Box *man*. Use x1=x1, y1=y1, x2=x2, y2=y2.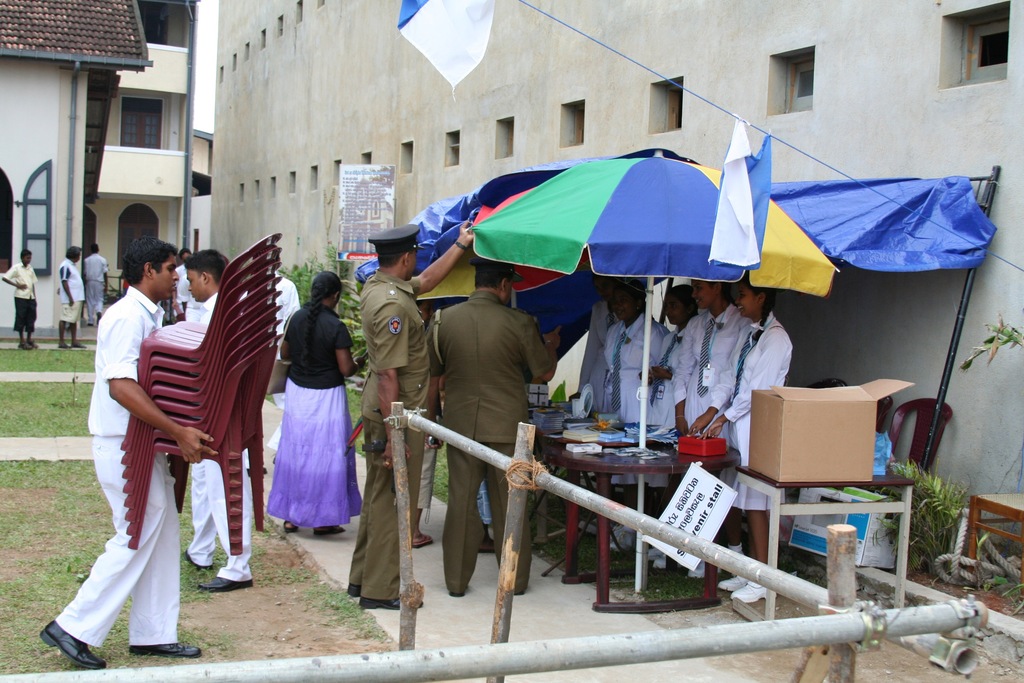
x1=174, y1=248, x2=261, y2=589.
